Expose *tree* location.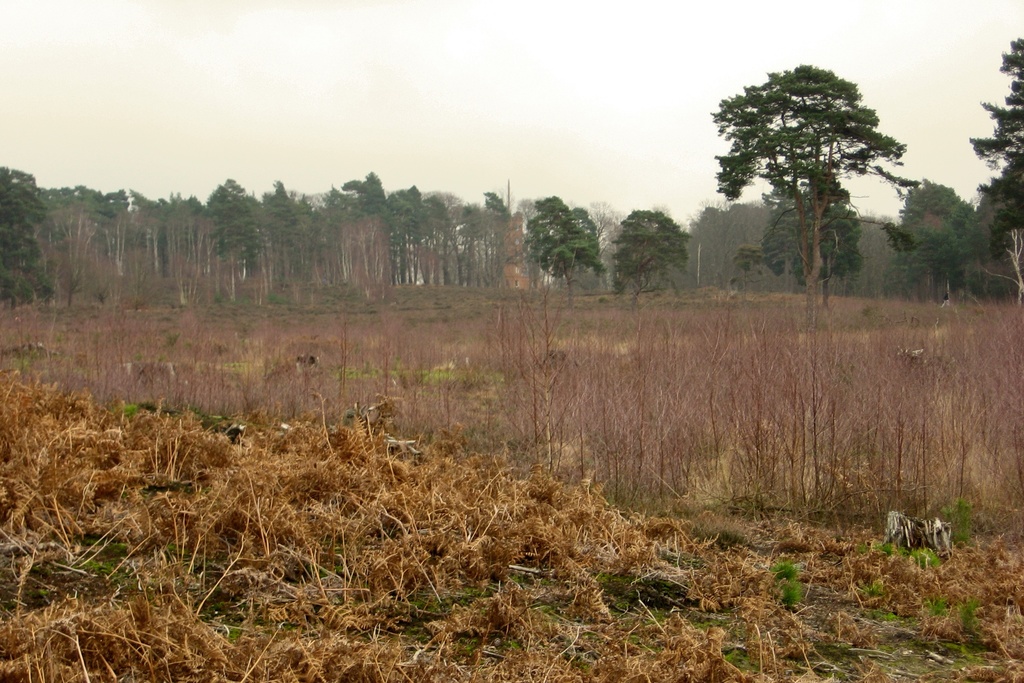
Exposed at box(616, 201, 692, 298).
